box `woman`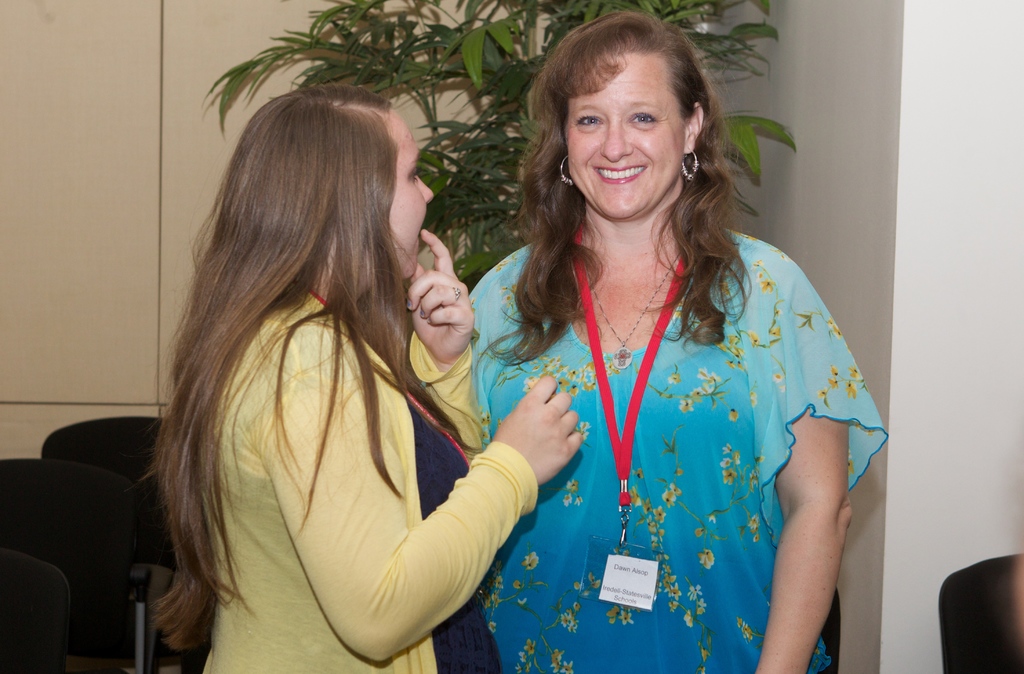
158 84 586 673
